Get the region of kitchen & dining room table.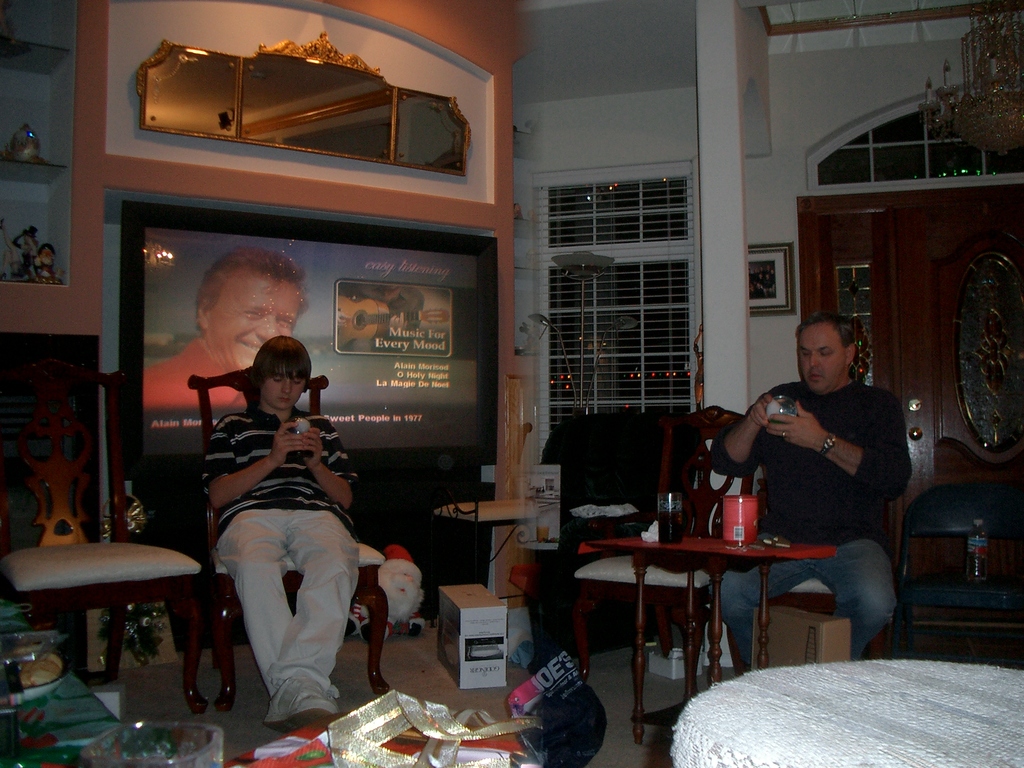
bbox=[602, 515, 844, 688].
